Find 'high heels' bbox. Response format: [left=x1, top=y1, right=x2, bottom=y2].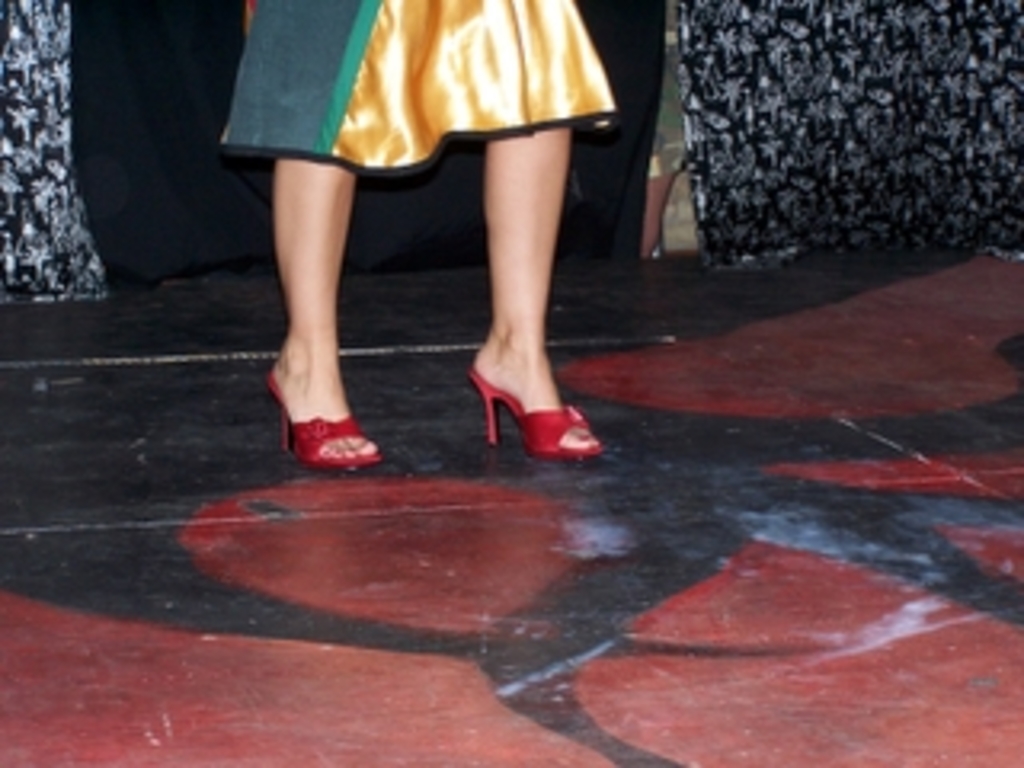
[left=259, top=371, right=381, bottom=477].
